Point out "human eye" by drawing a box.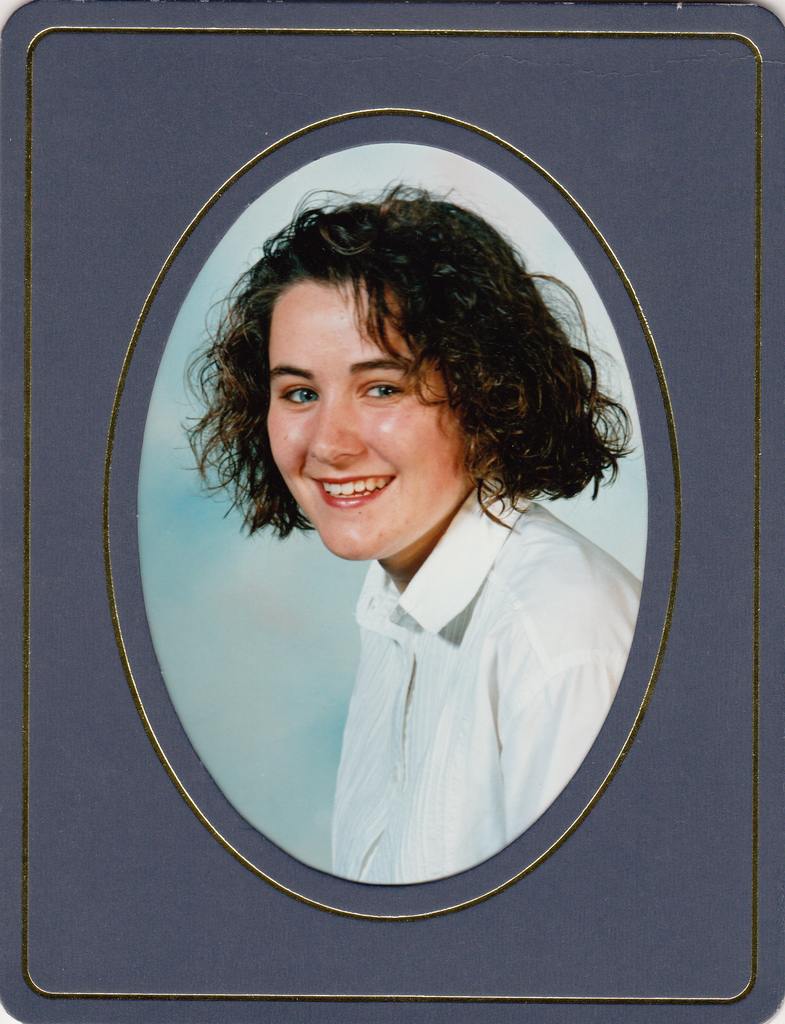
box=[277, 383, 326, 416].
